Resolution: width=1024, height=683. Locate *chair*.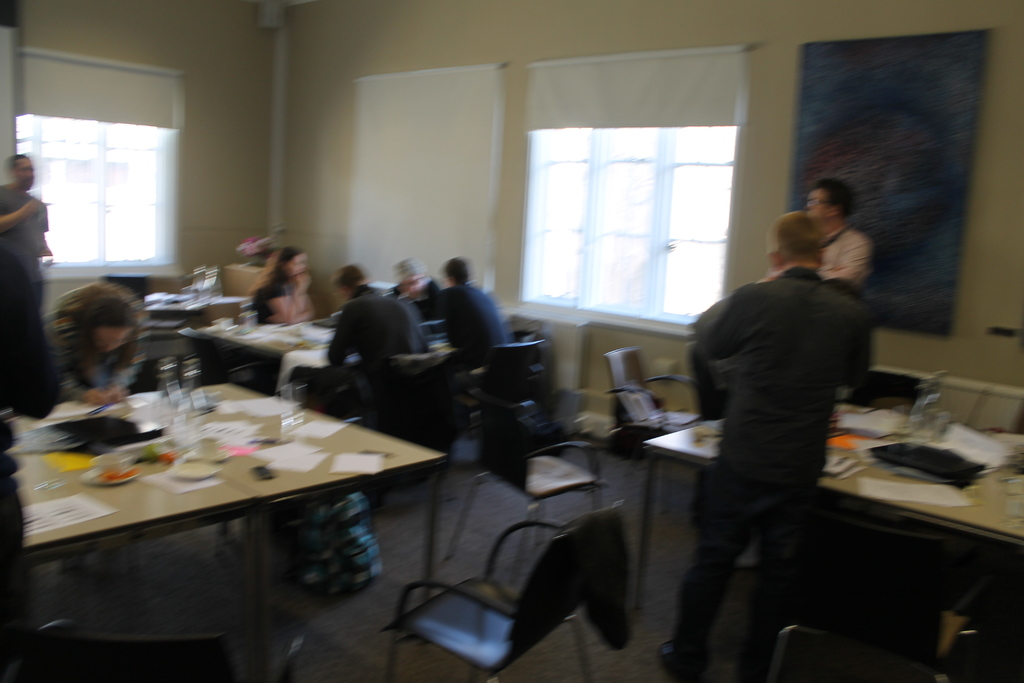
bbox=[202, 299, 262, 393].
